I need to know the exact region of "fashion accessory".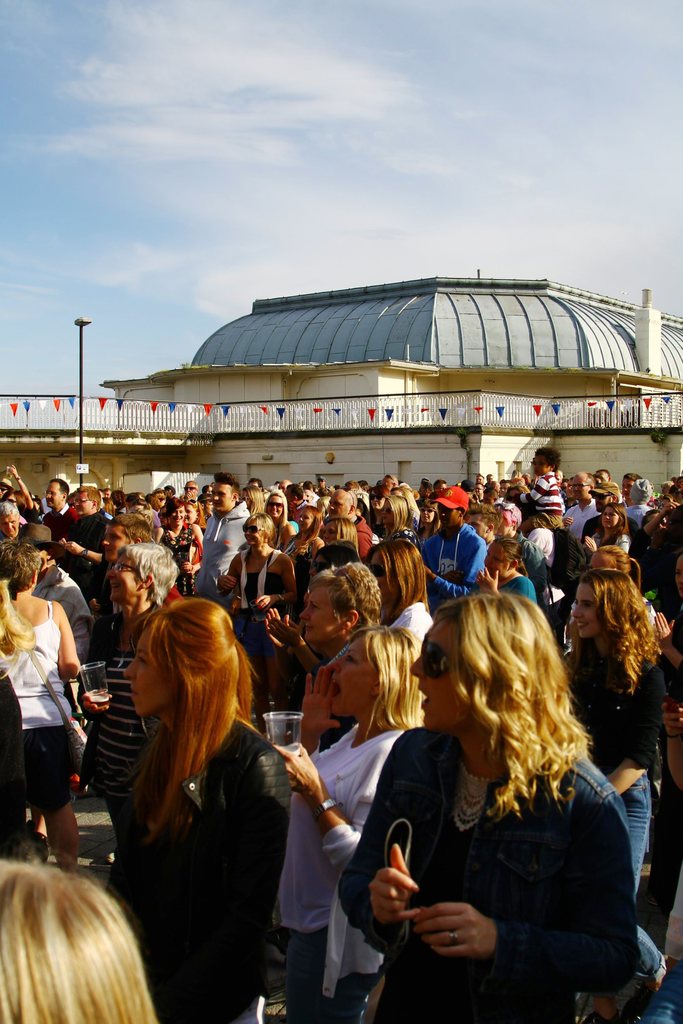
Region: bbox=[0, 477, 15, 491].
